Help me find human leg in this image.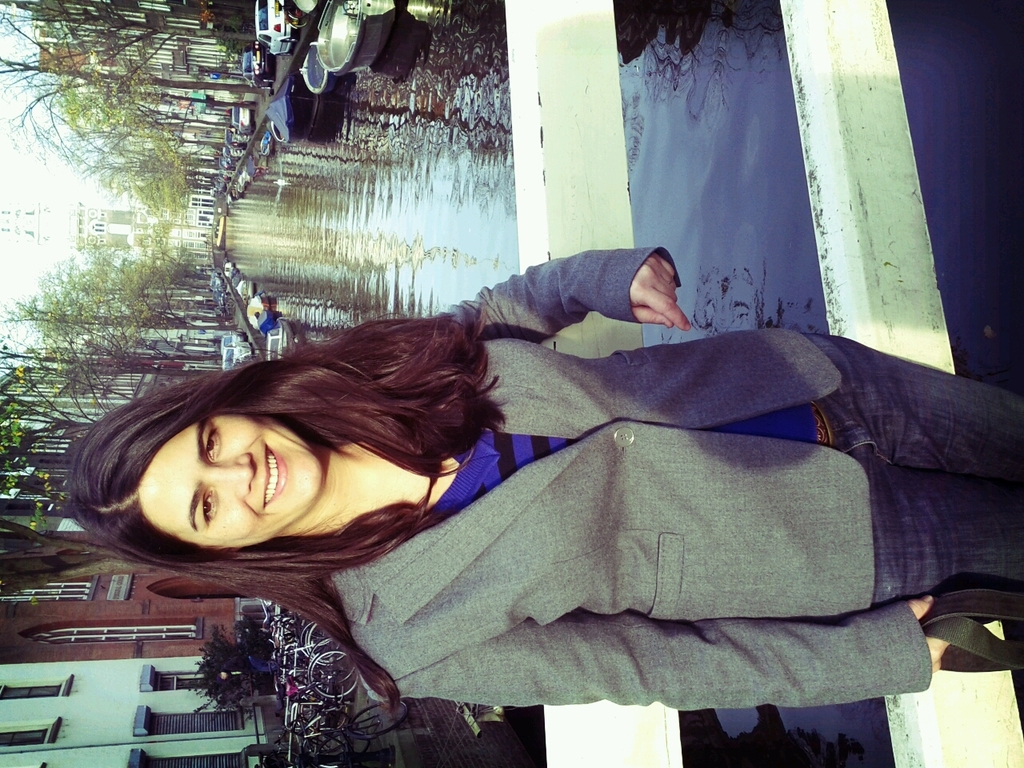
Found it: {"left": 862, "top": 465, "right": 1023, "bottom": 605}.
